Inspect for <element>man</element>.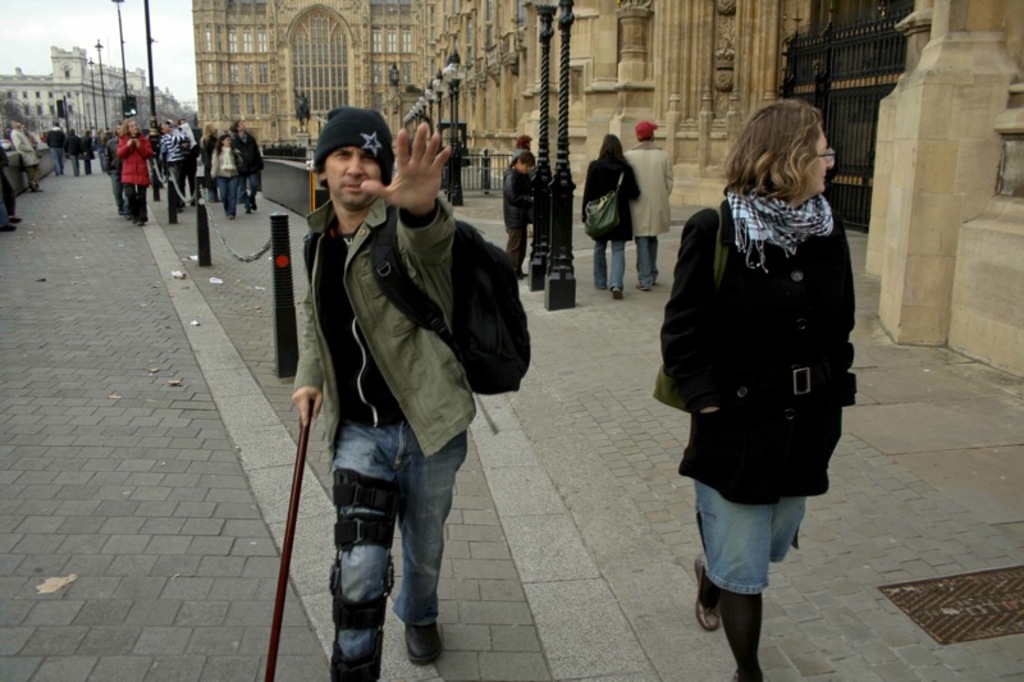
Inspection: (left=291, top=102, right=460, bottom=681).
